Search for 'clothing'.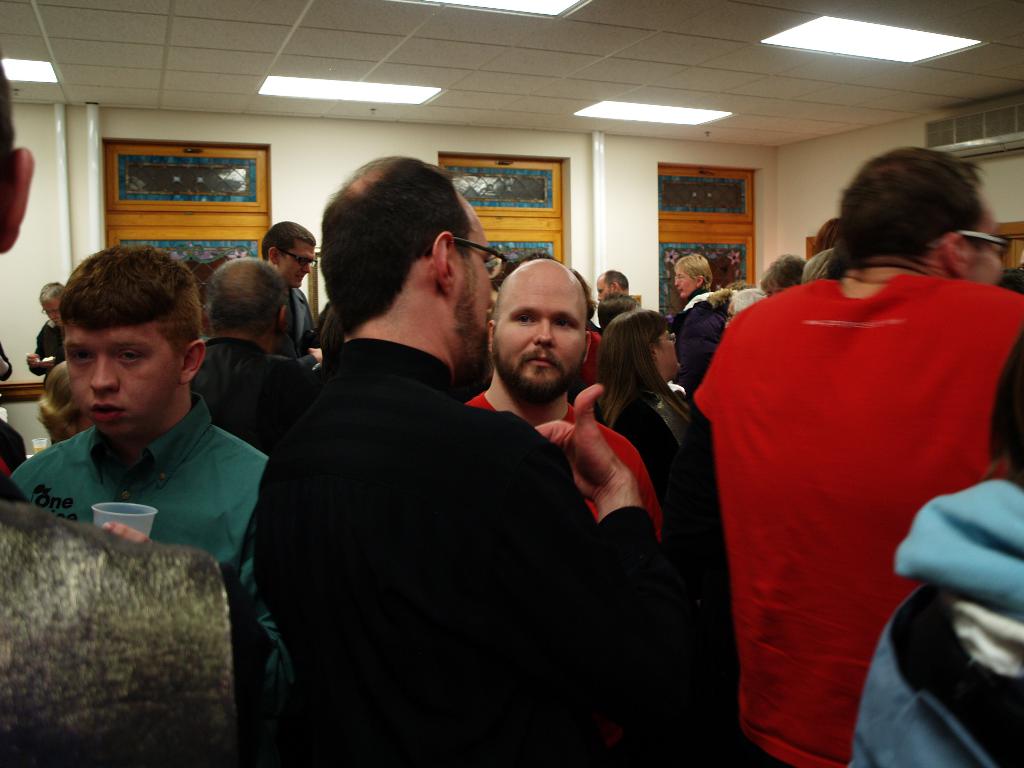
Found at {"left": 8, "top": 389, "right": 278, "bottom": 767}.
